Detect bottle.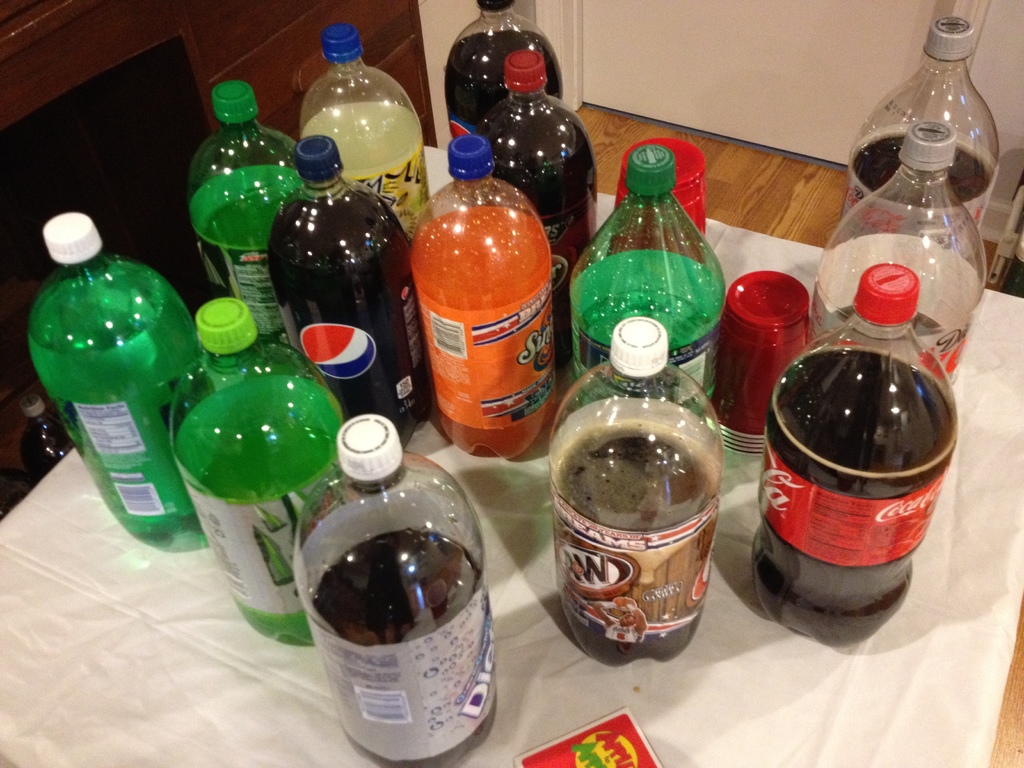
Detected at <box>188,81,305,338</box>.
